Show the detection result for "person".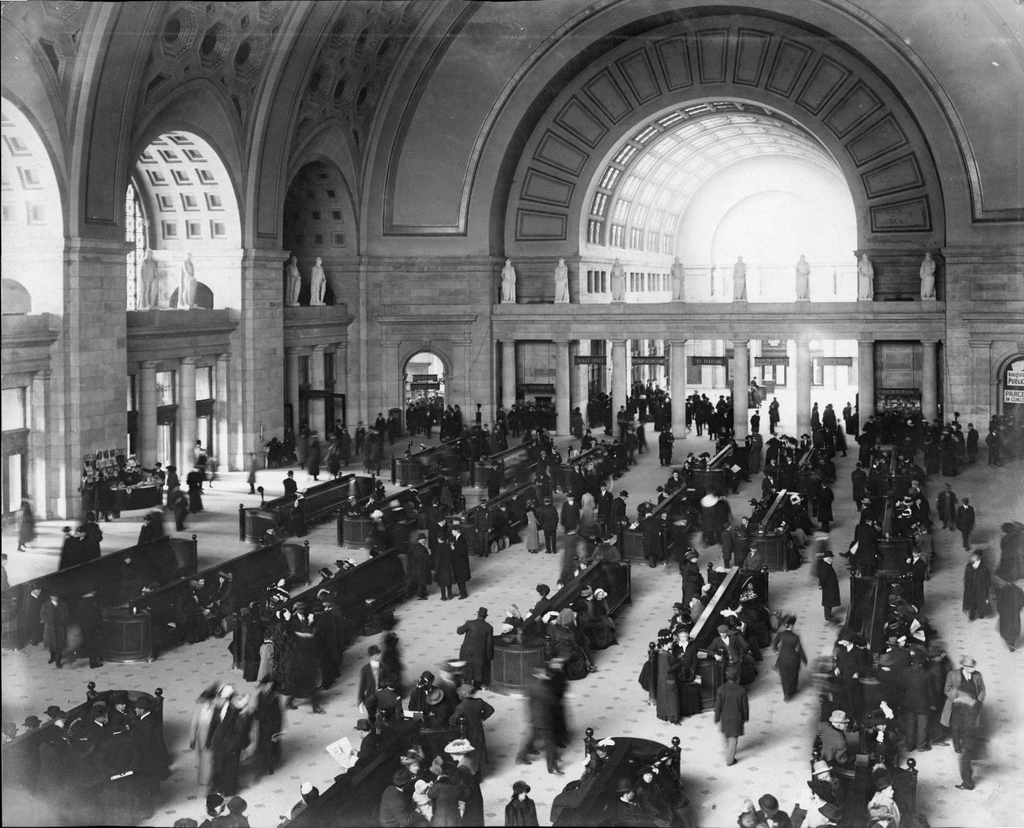
<bbox>452, 518, 472, 600</bbox>.
